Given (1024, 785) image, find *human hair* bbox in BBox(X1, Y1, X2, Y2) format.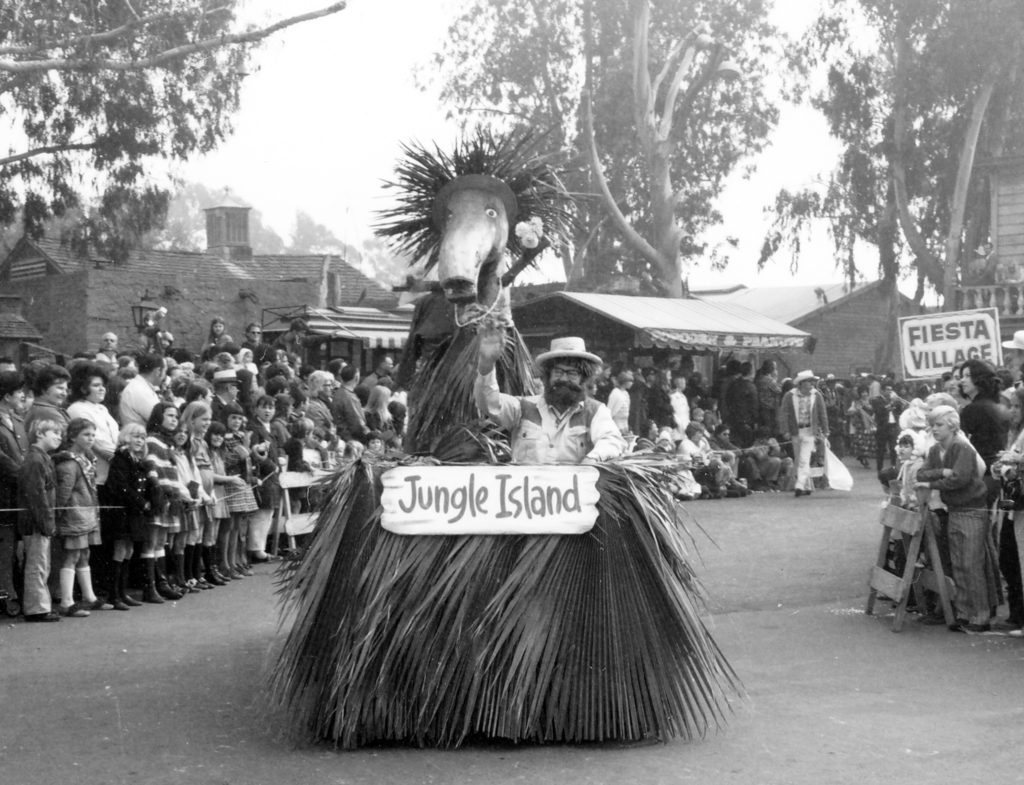
BBox(264, 376, 286, 396).
